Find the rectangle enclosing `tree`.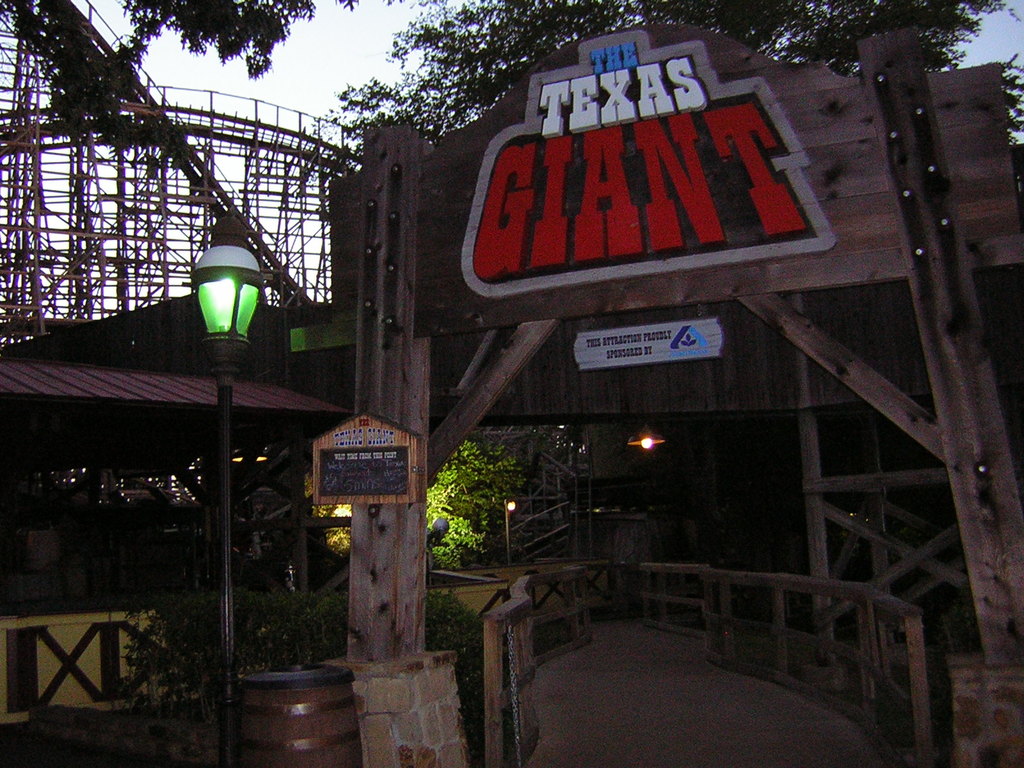
[314, 484, 353, 560].
